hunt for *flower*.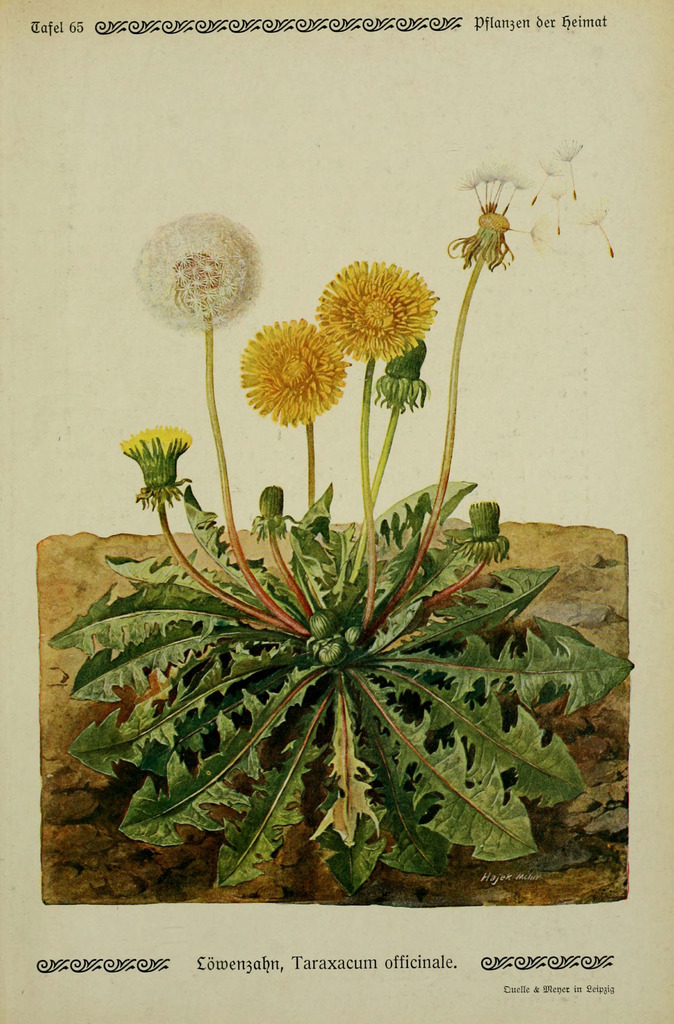
Hunted down at 313,253,439,362.
